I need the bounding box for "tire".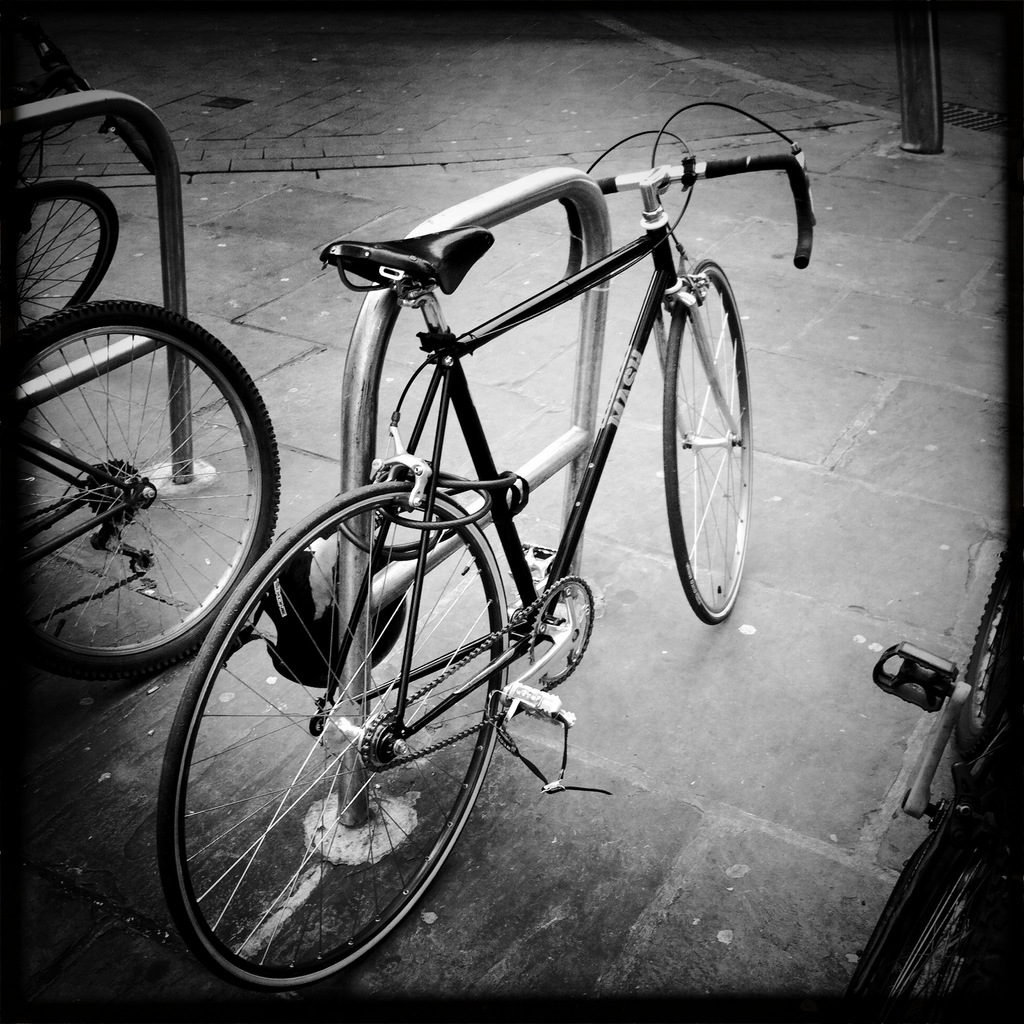
Here it is: select_region(8, 298, 285, 664).
